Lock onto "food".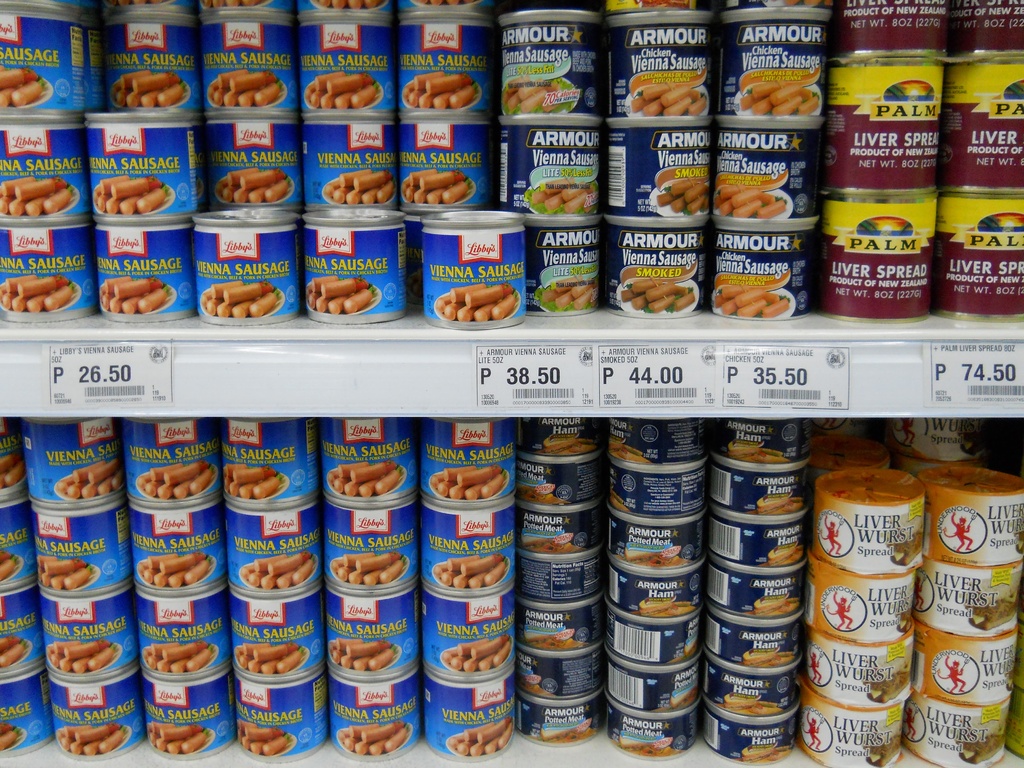
Locked: Rect(861, 710, 902, 767).
